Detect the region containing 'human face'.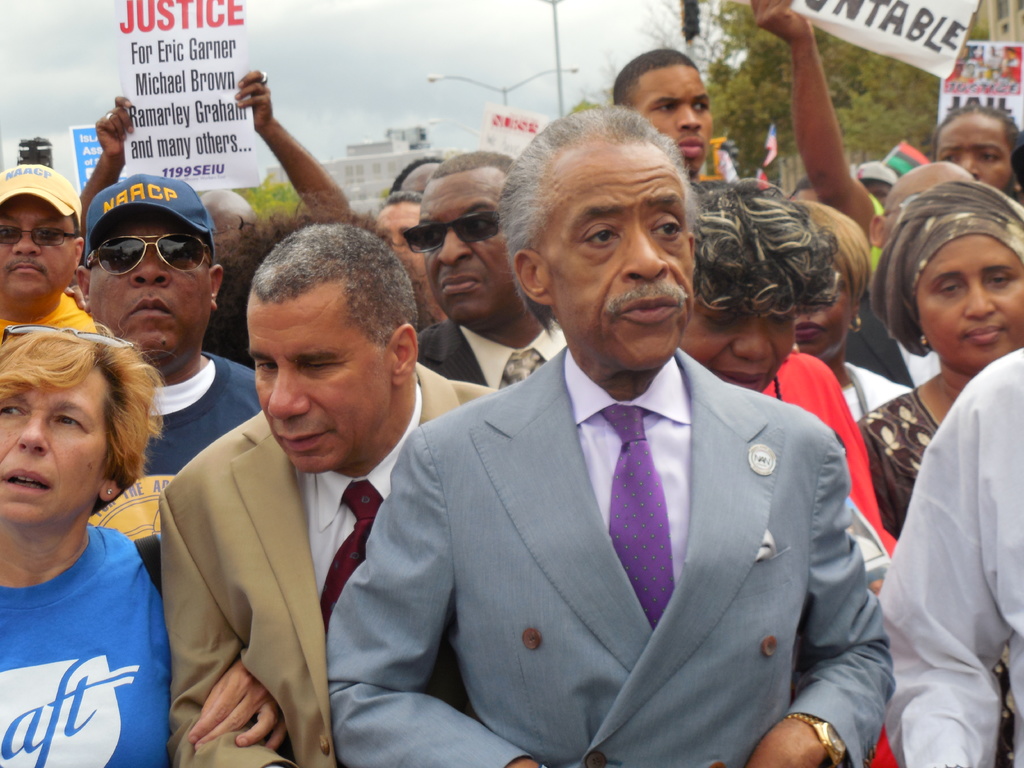
[left=793, top=249, right=850, bottom=364].
